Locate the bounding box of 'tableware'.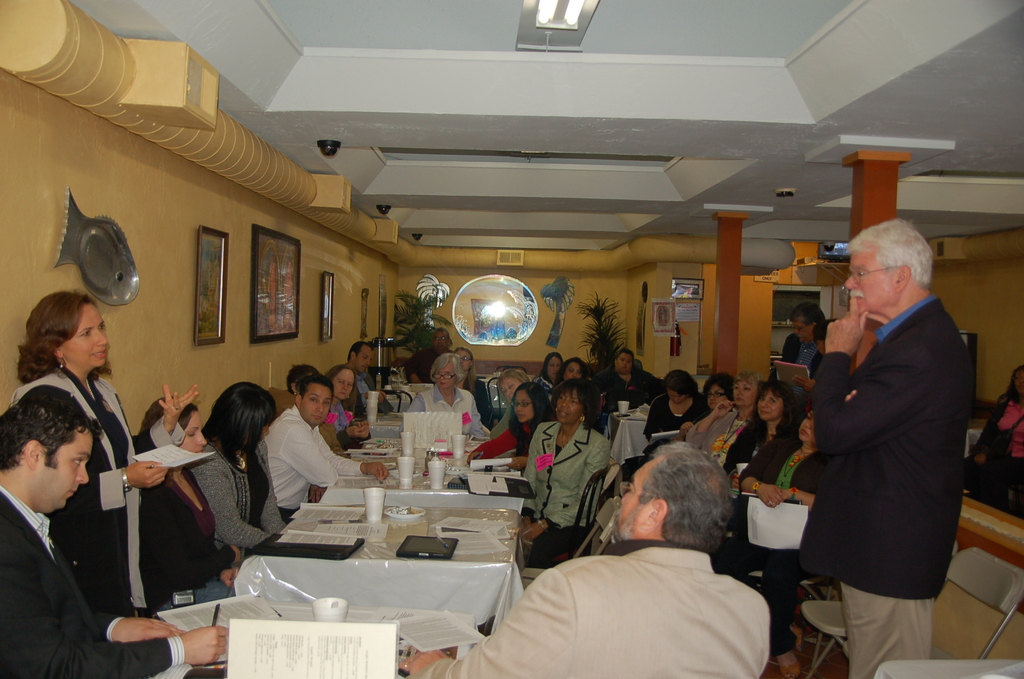
Bounding box: 453, 433, 463, 457.
